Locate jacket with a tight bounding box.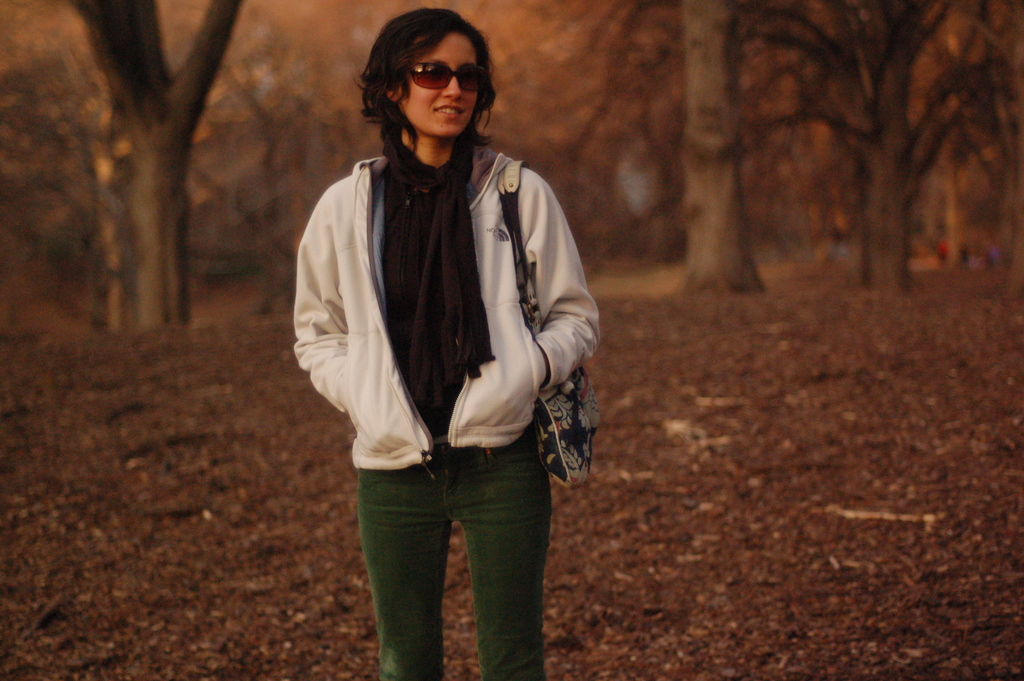
(left=294, top=138, right=605, bottom=470).
